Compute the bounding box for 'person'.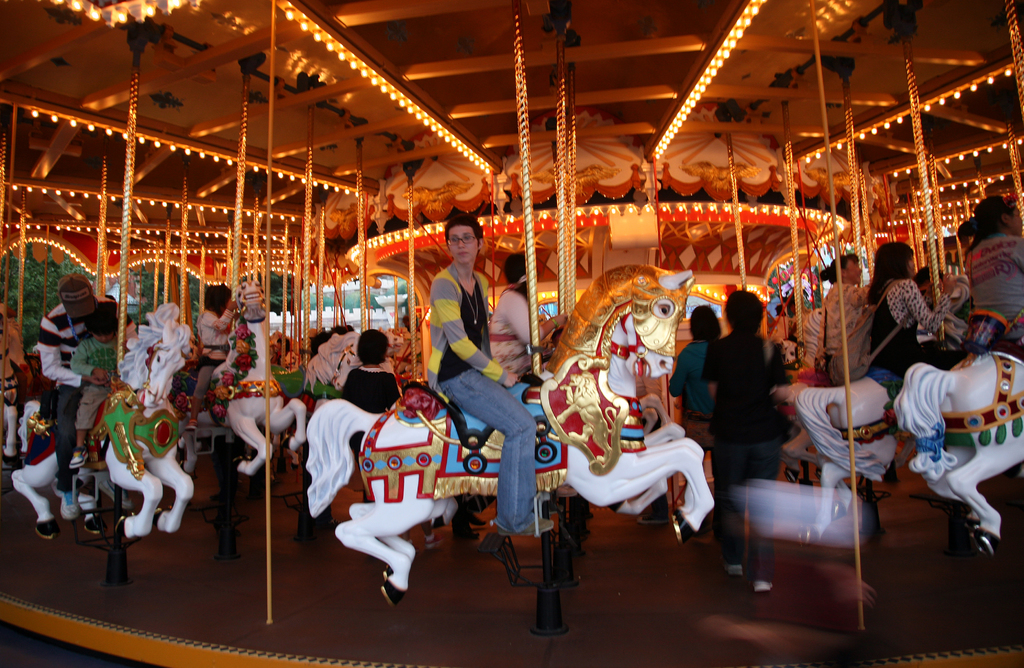
bbox=(401, 310, 420, 337).
